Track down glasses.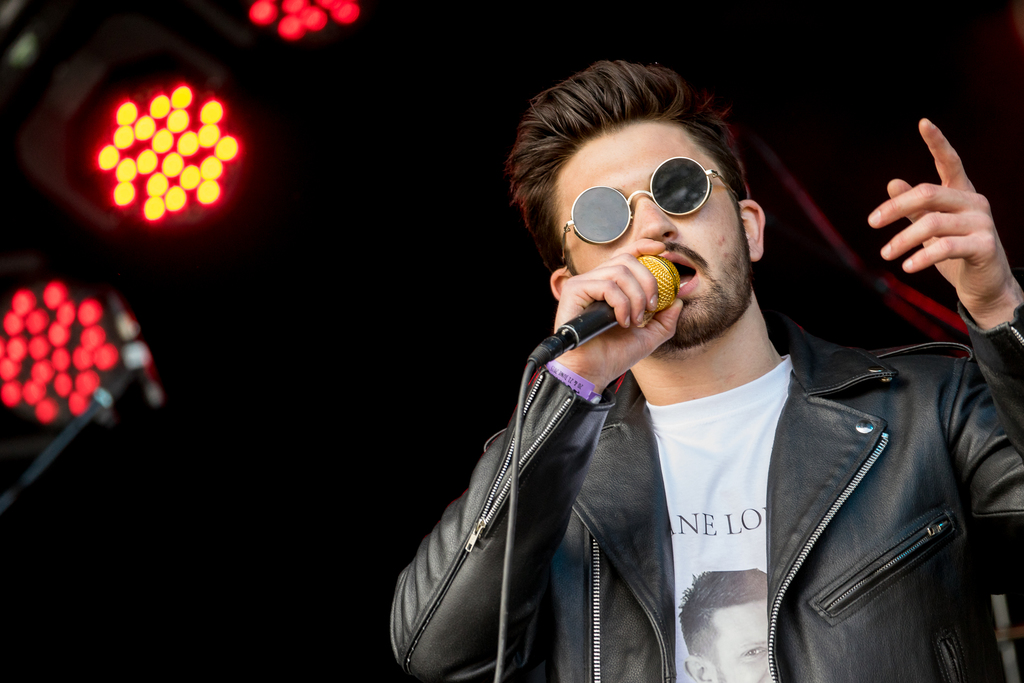
Tracked to l=559, t=156, r=744, b=261.
